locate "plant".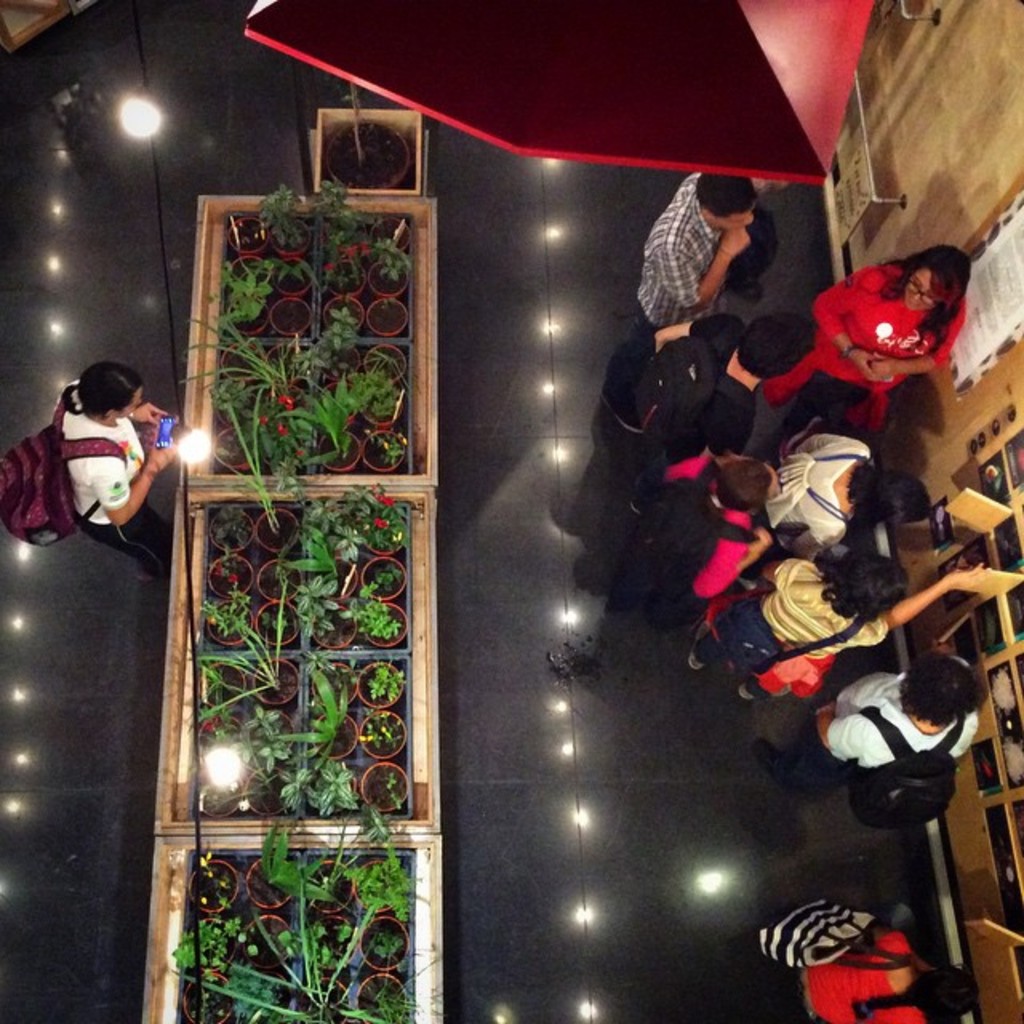
Bounding box: Rect(227, 390, 278, 534).
